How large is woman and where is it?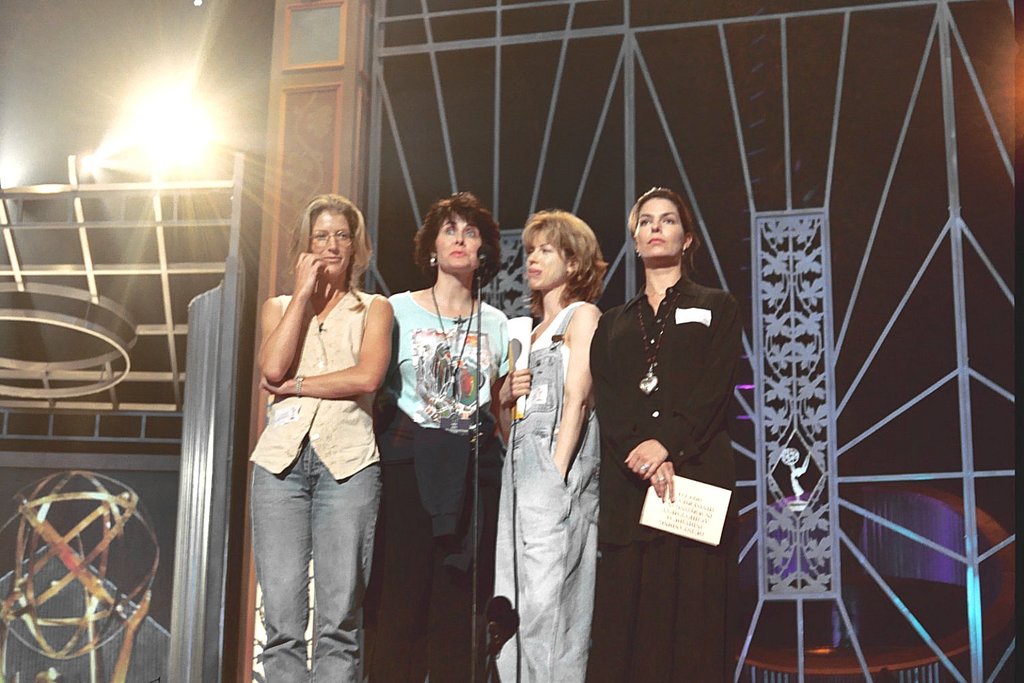
Bounding box: 488 212 605 682.
